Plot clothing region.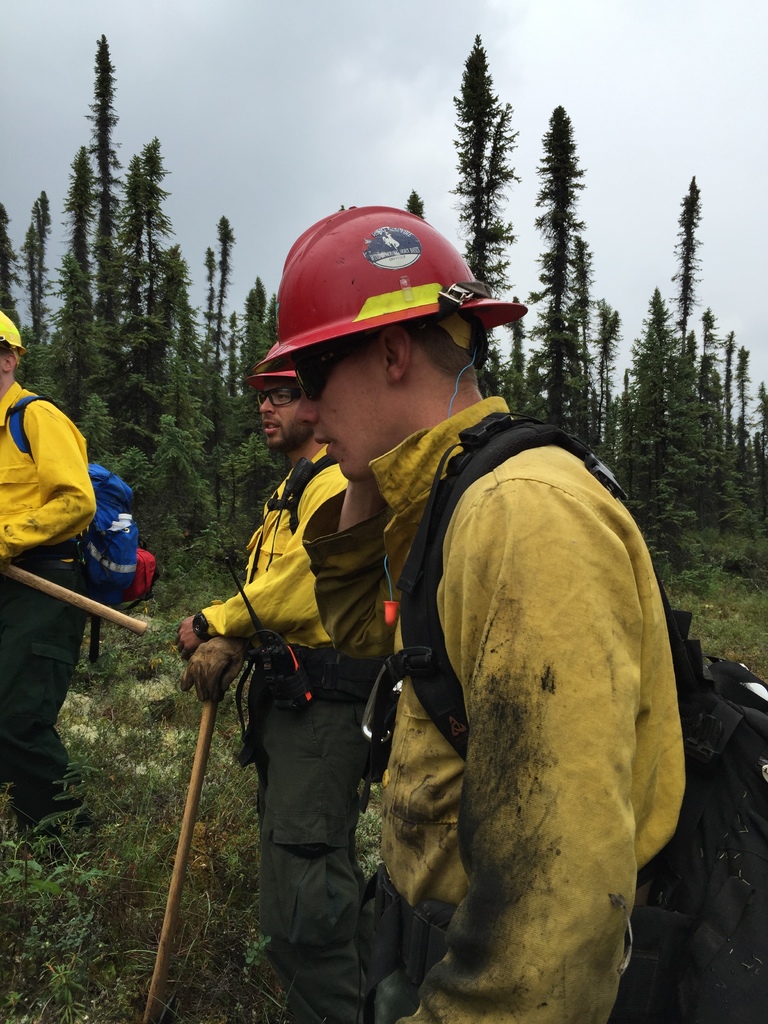
Plotted at <box>260,371,695,1009</box>.
